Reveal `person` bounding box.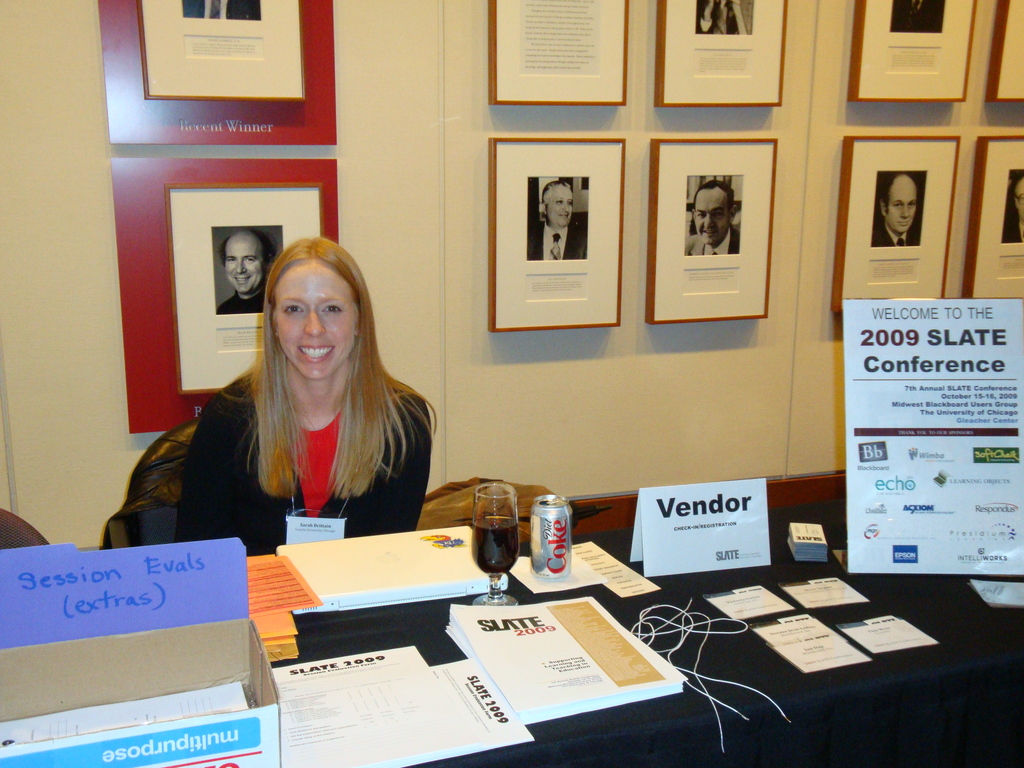
Revealed: <region>146, 233, 454, 599</region>.
